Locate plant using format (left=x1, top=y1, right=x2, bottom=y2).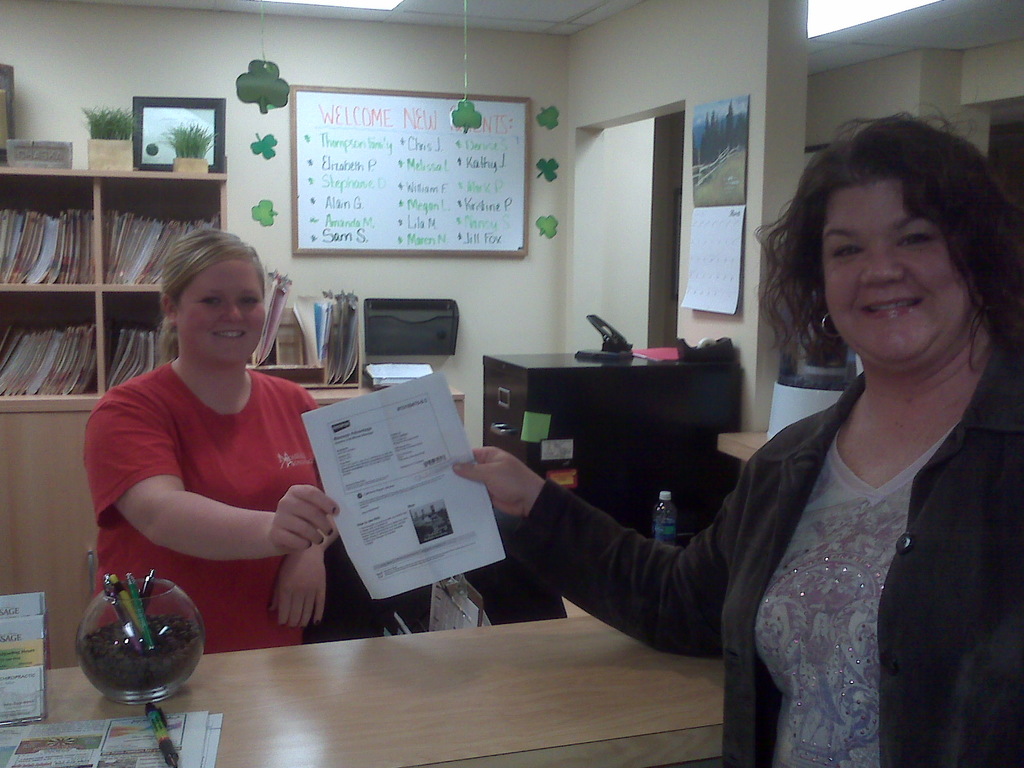
(left=70, top=103, right=154, bottom=139).
